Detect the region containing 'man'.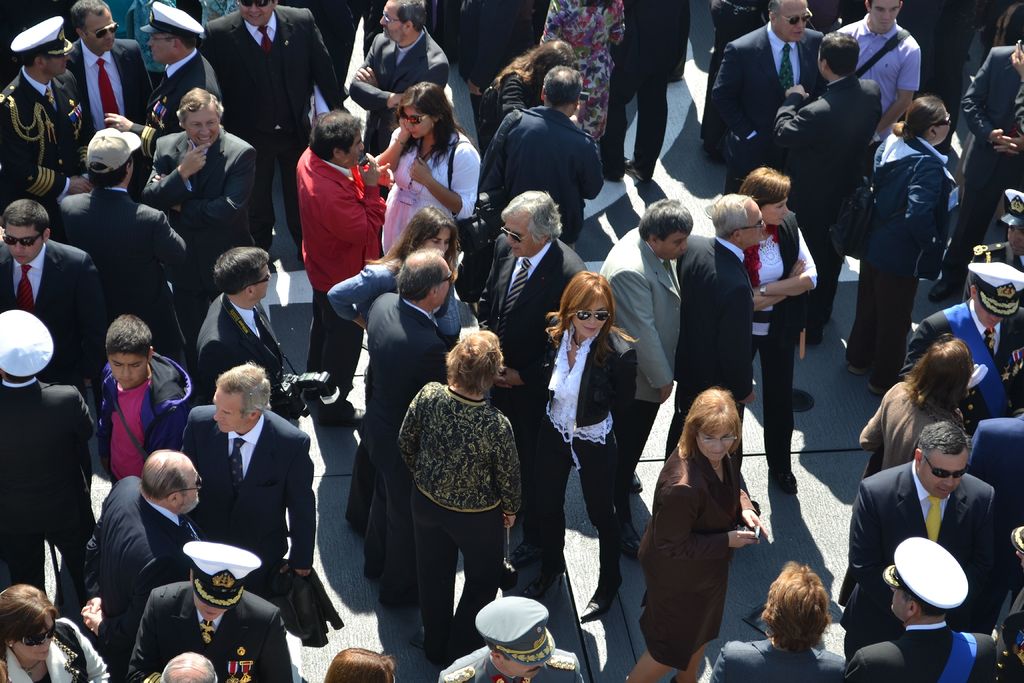
828:0:911:137.
